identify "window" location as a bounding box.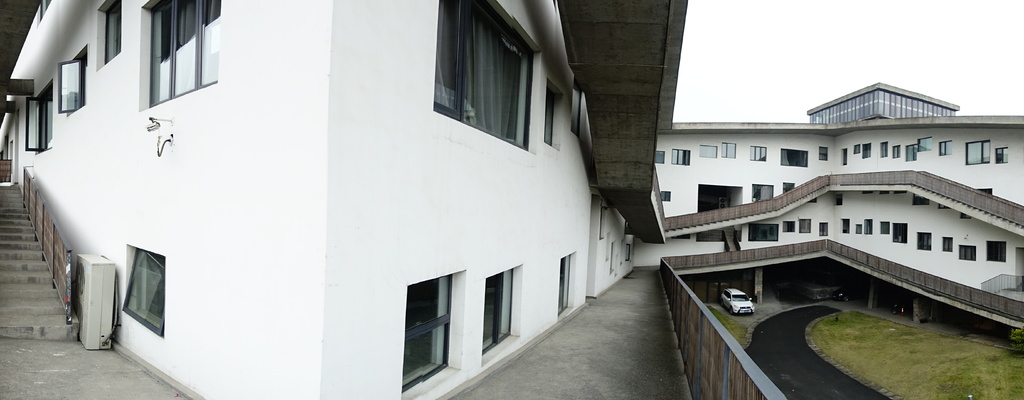
(833, 194, 843, 205).
